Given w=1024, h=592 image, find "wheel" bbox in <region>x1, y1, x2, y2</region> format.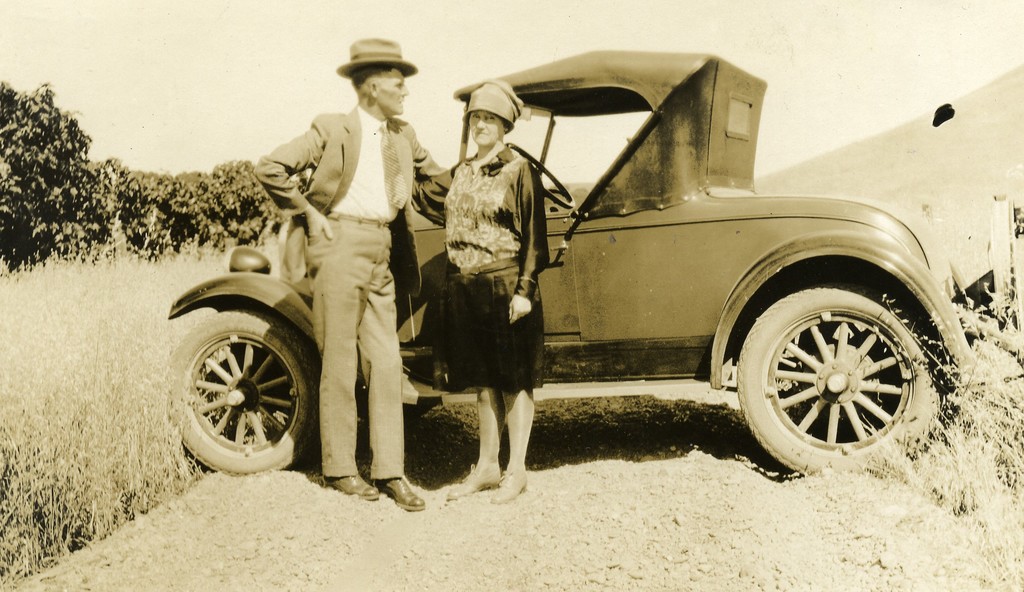
<region>164, 307, 322, 477</region>.
